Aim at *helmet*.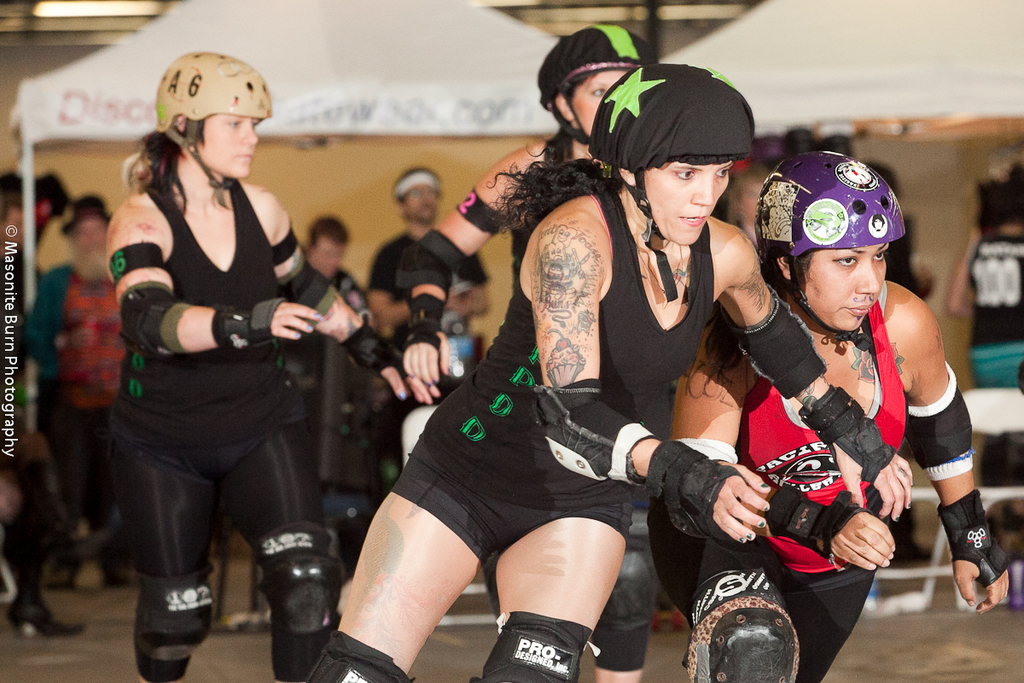
Aimed at <region>588, 67, 754, 305</region>.
